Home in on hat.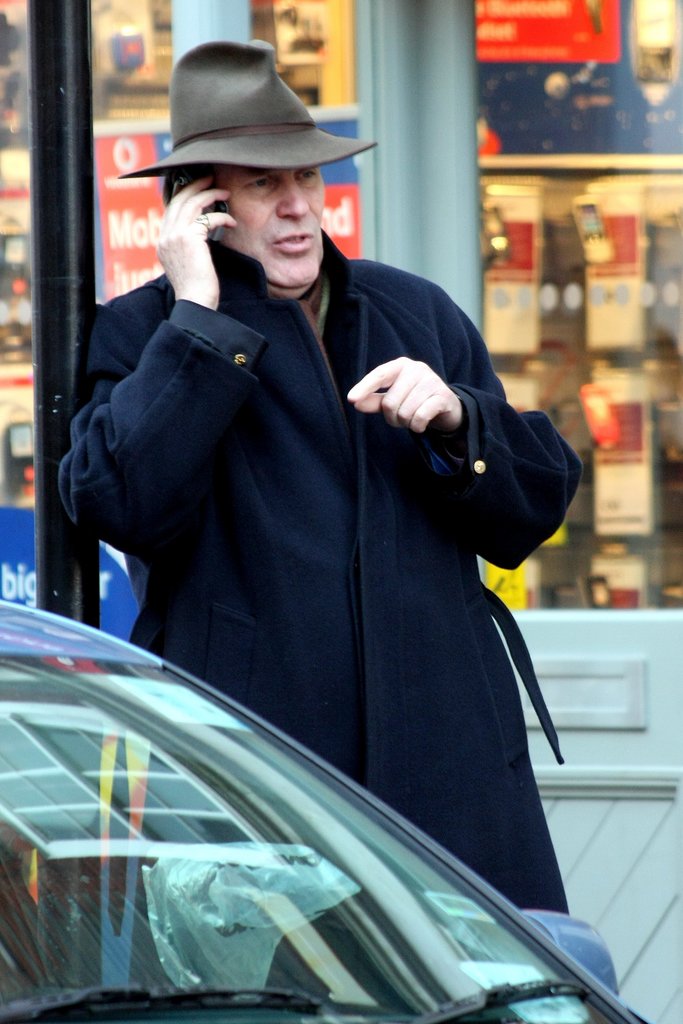
Homed in at 119,38,385,176.
